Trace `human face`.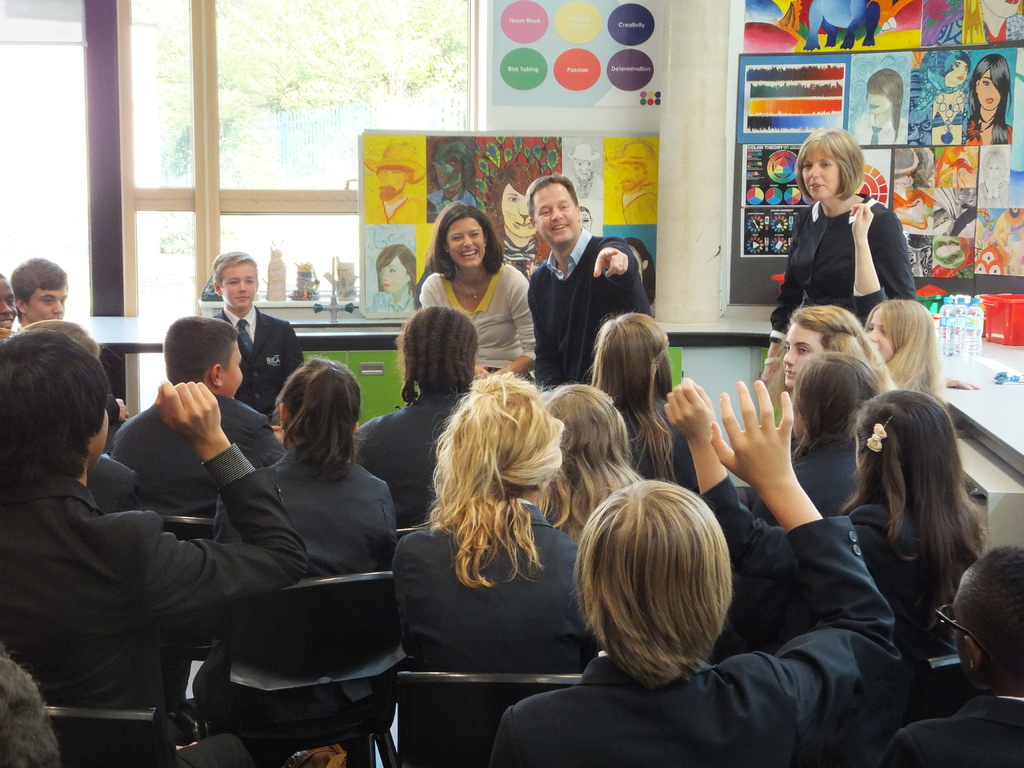
Traced to region(216, 260, 257, 312).
